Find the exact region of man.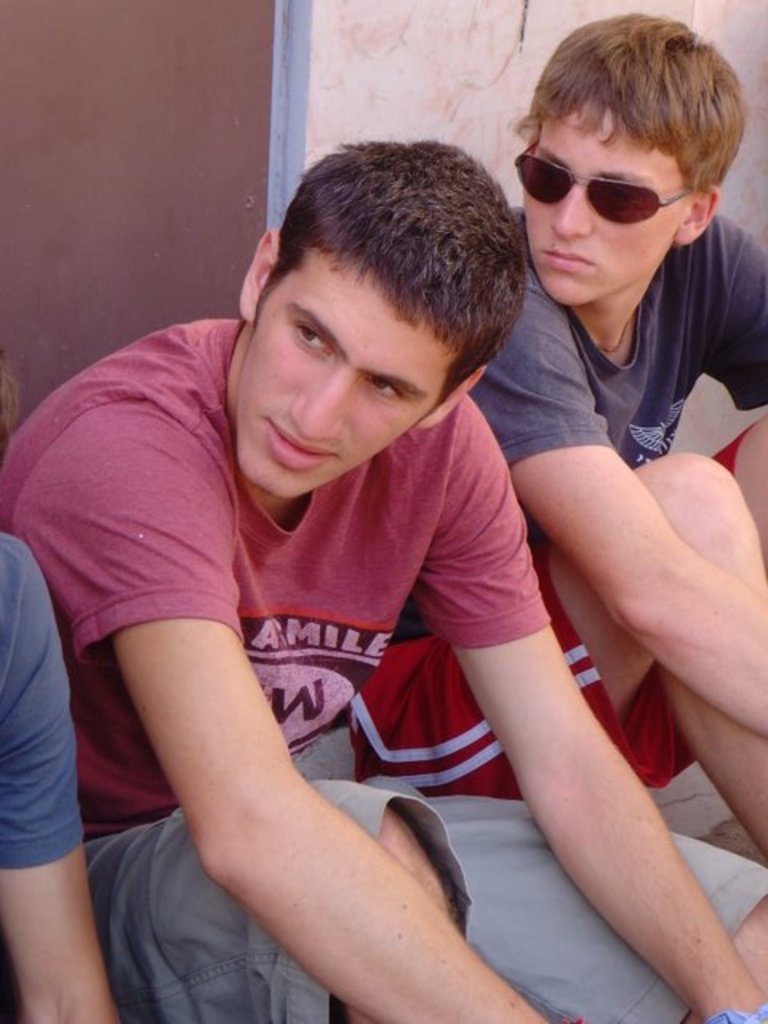
Exact region: left=0, top=133, right=766, bottom=1022.
